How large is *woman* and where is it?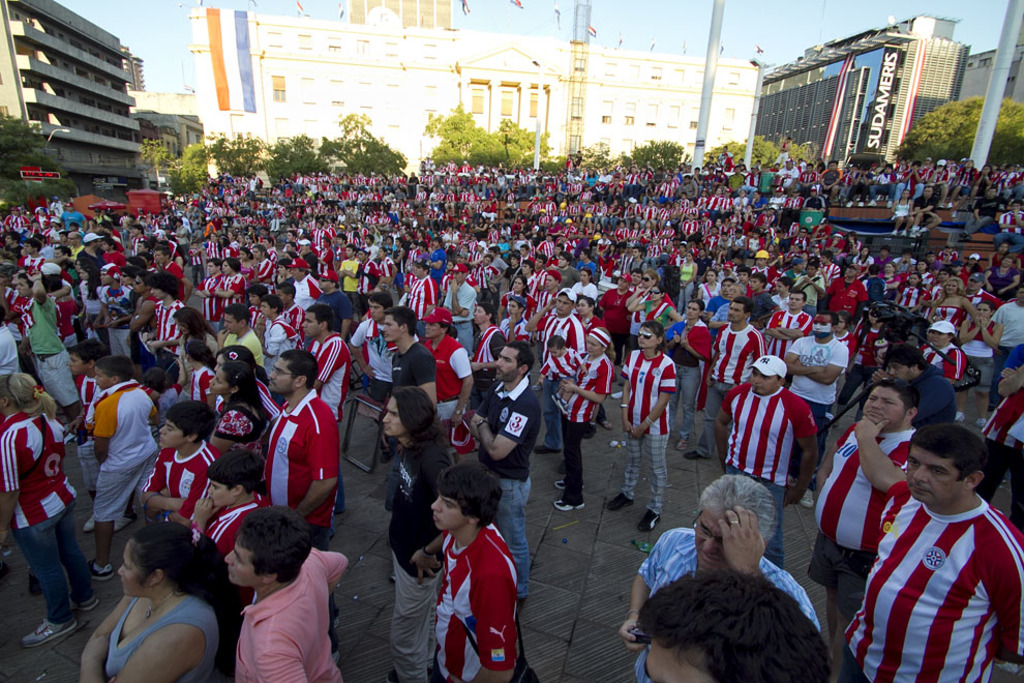
Bounding box: 213, 342, 294, 423.
